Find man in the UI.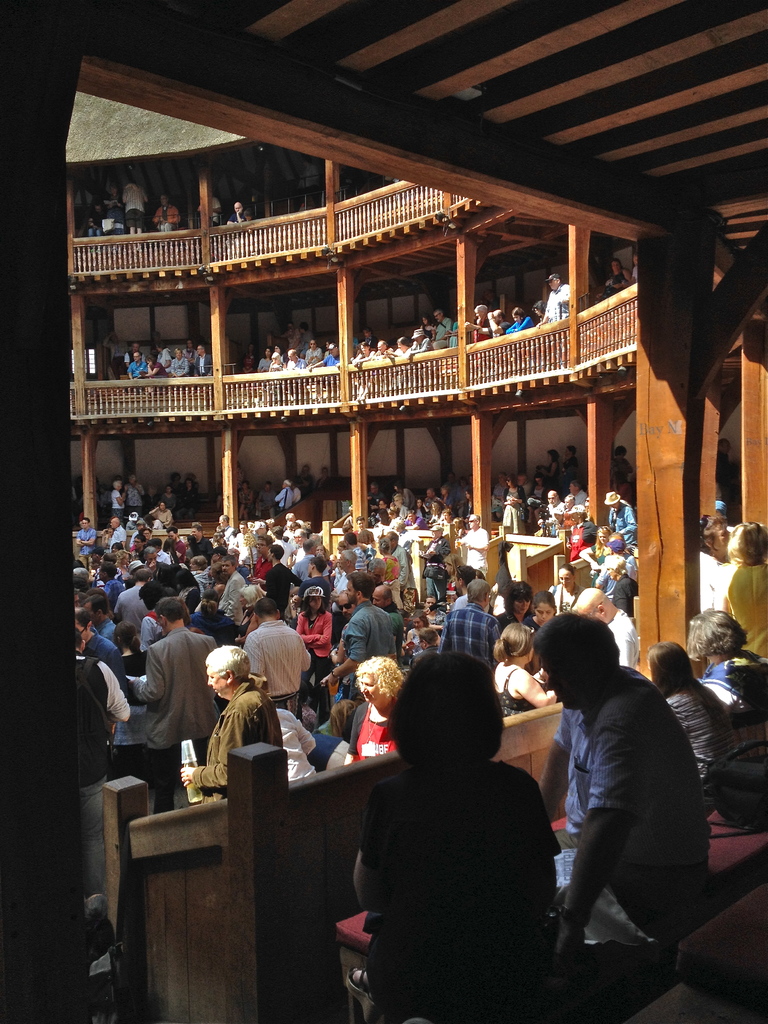
UI element at box=[275, 476, 292, 515].
